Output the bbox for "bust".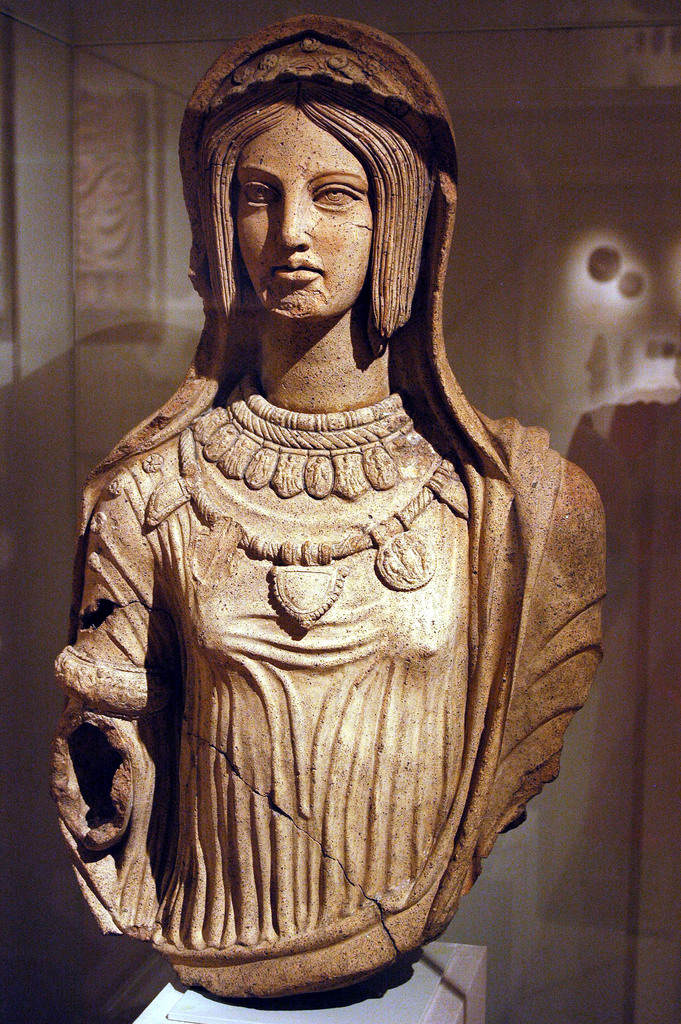
BBox(47, 9, 608, 1005).
